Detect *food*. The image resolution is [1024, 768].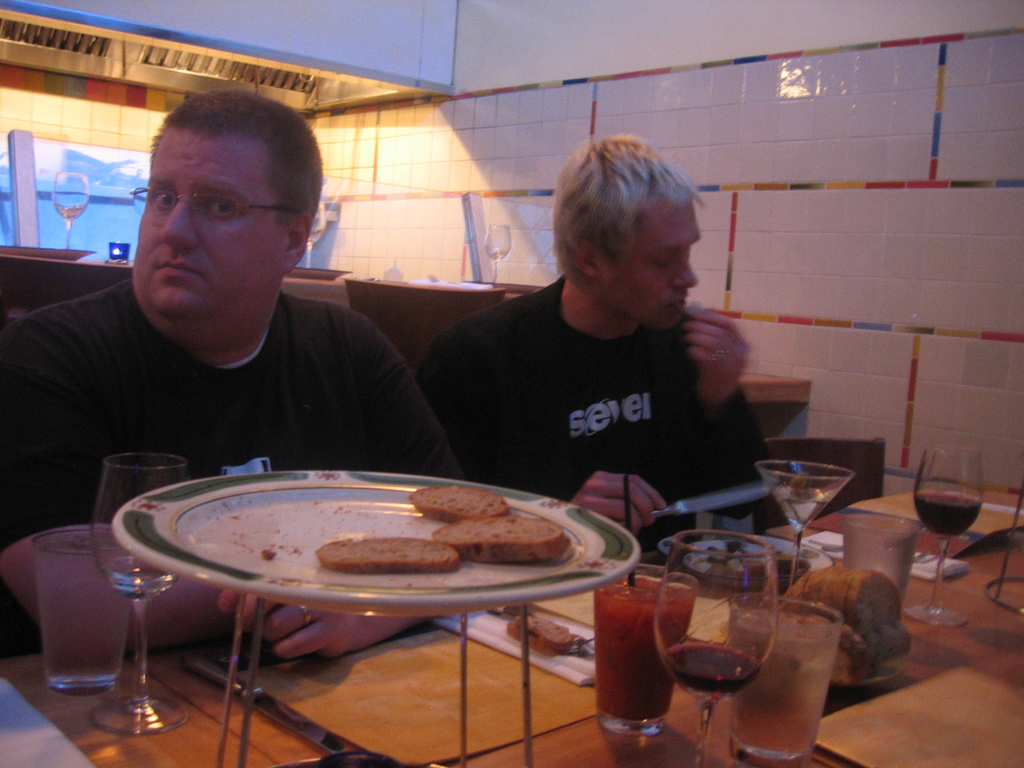
crop(406, 484, 513, 524).
